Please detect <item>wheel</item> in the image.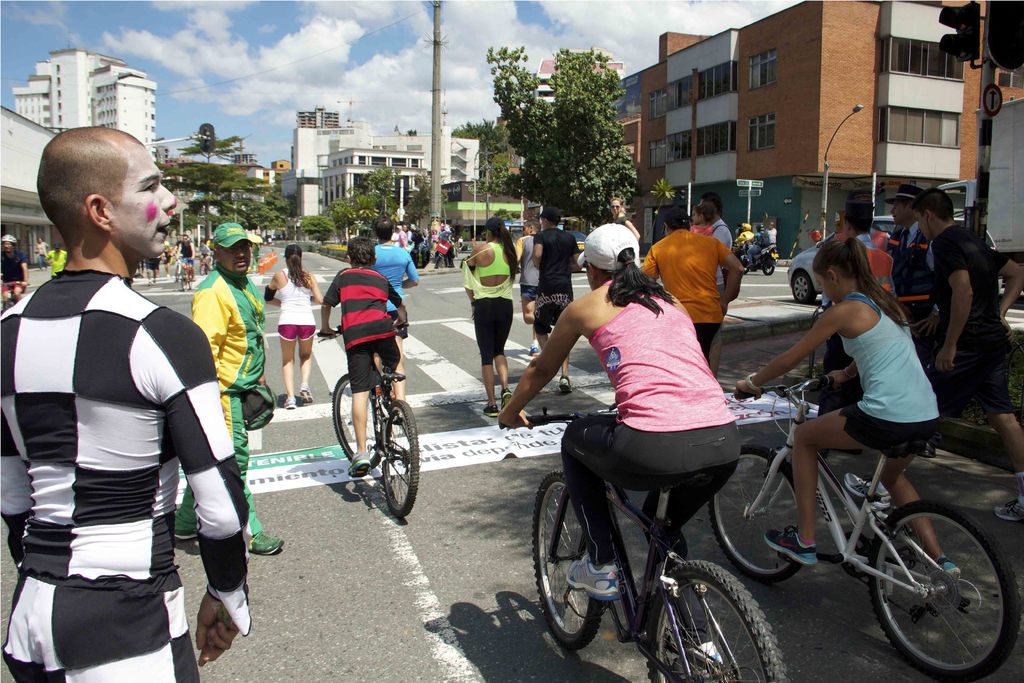
select_region(870, 501, 1004, 667).
